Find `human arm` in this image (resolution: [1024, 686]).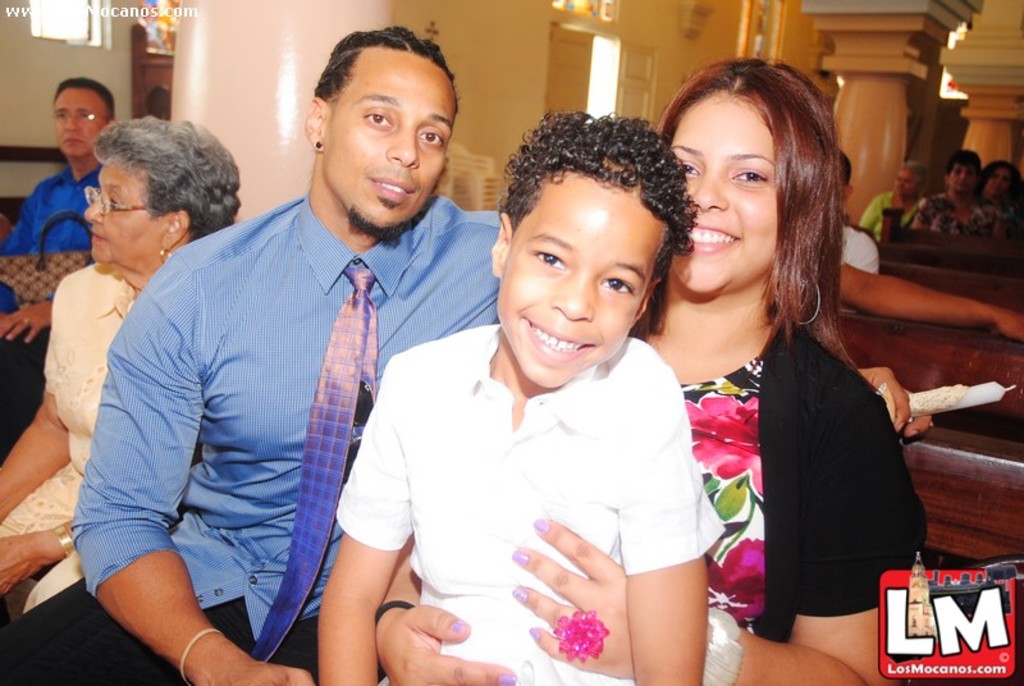
613 385 701 685.
